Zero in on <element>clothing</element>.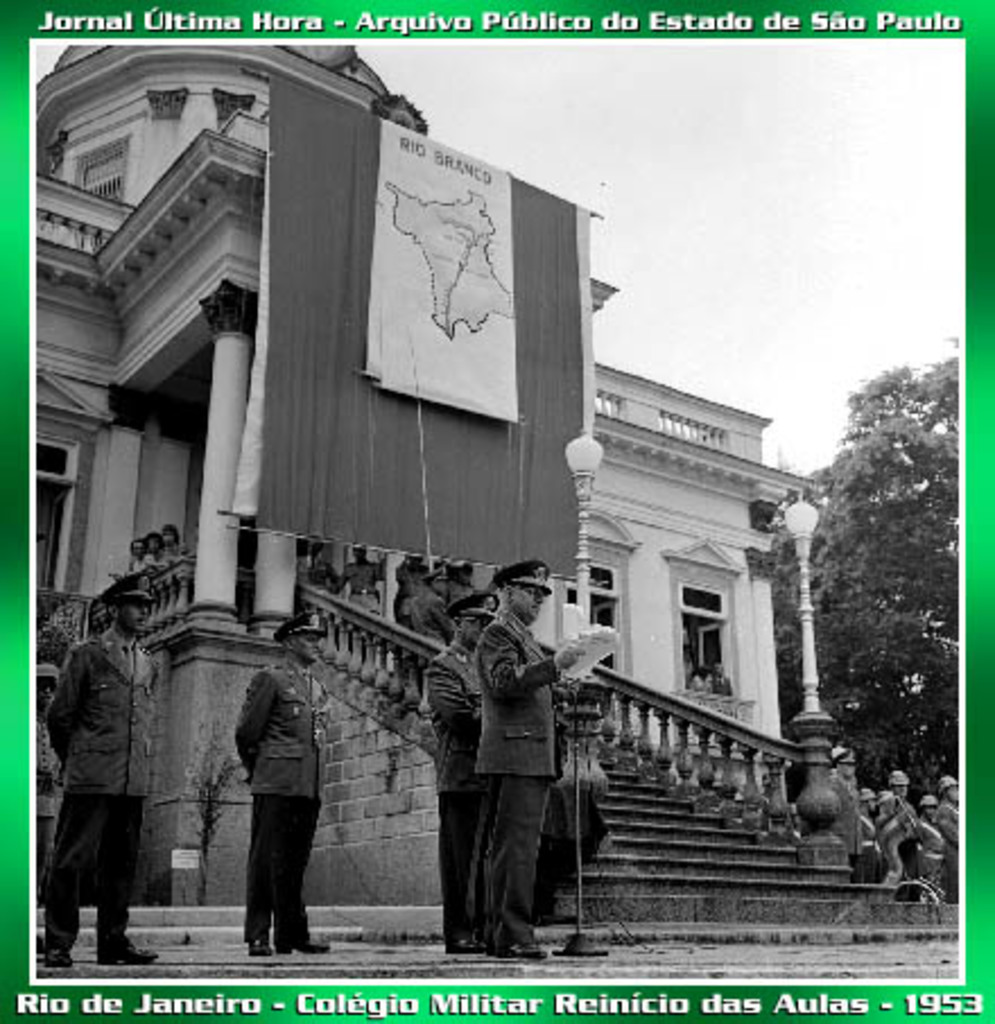
Zeroed in: bbox=[47, 624, 152, 949].
